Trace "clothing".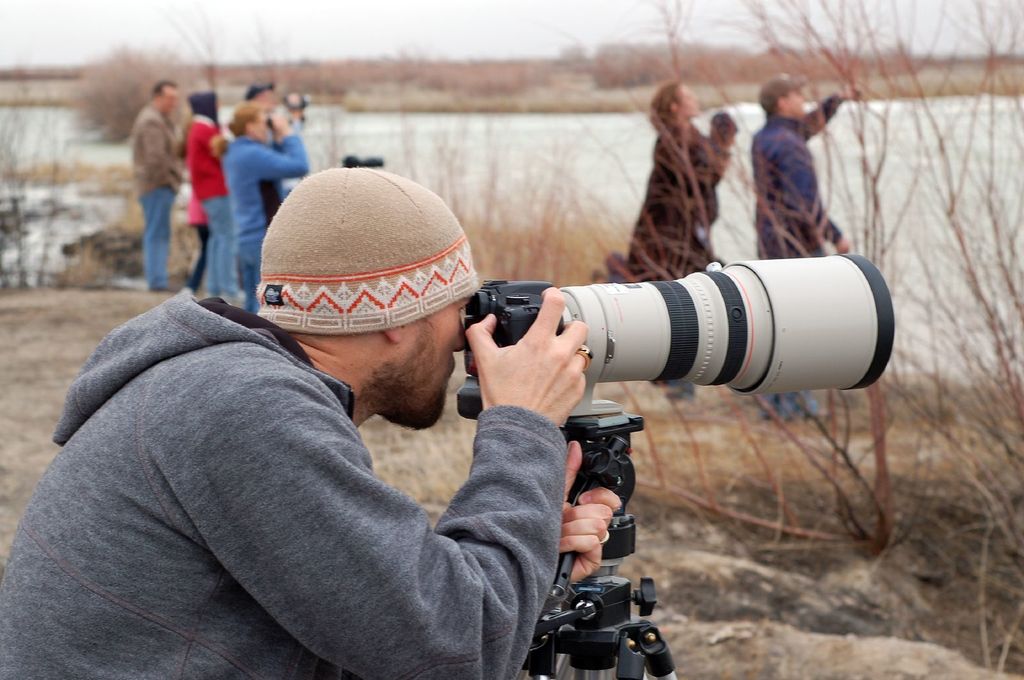
Traced to [x1=4, y1=269, x2=625, y2=669].
